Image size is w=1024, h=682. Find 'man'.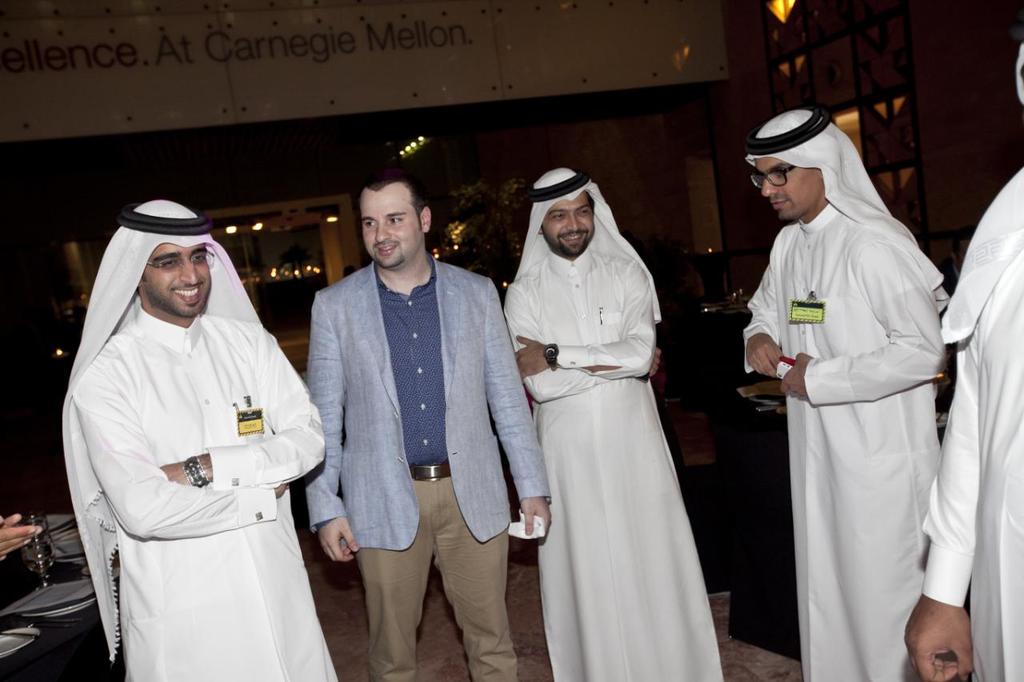
[x1=302, y1=170, x2=558, y2=681].
